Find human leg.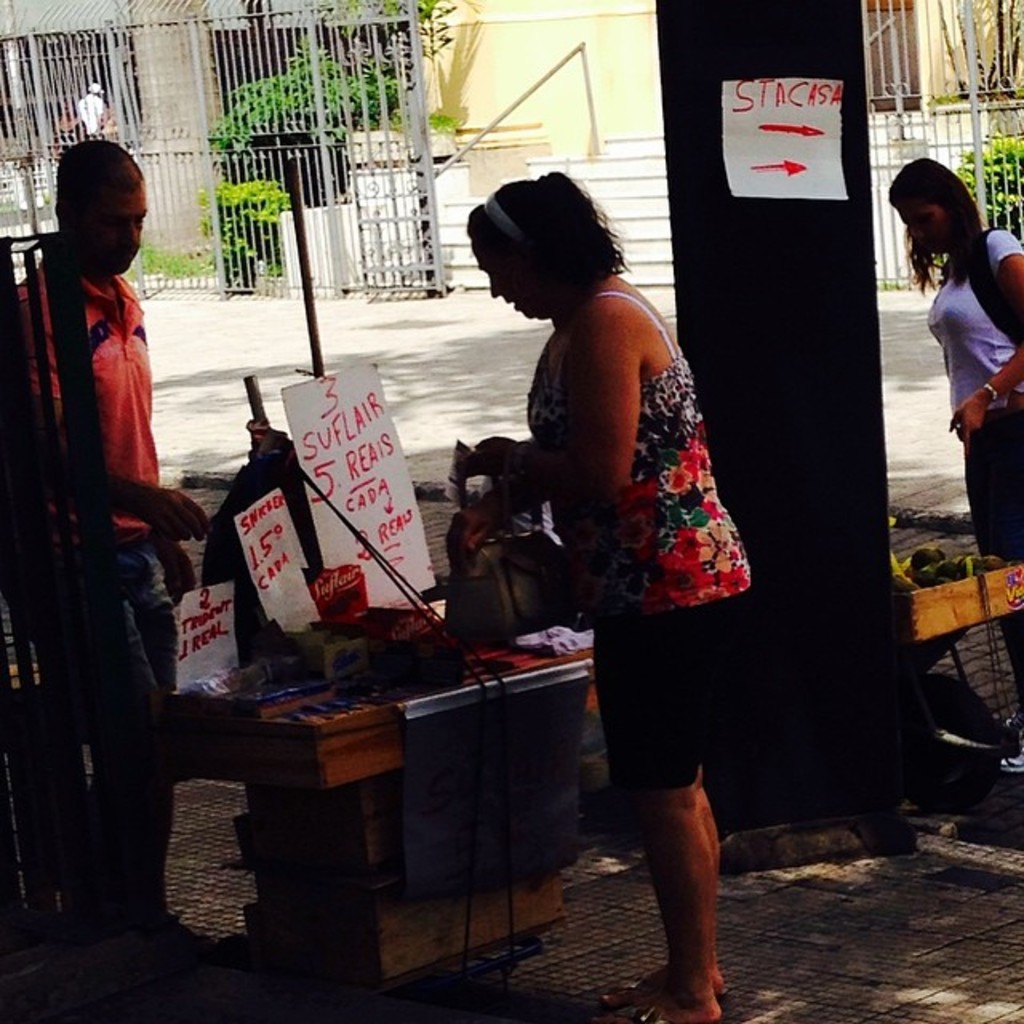
pyautogui.locateOnScreen(590, 765, 728, 1003).
